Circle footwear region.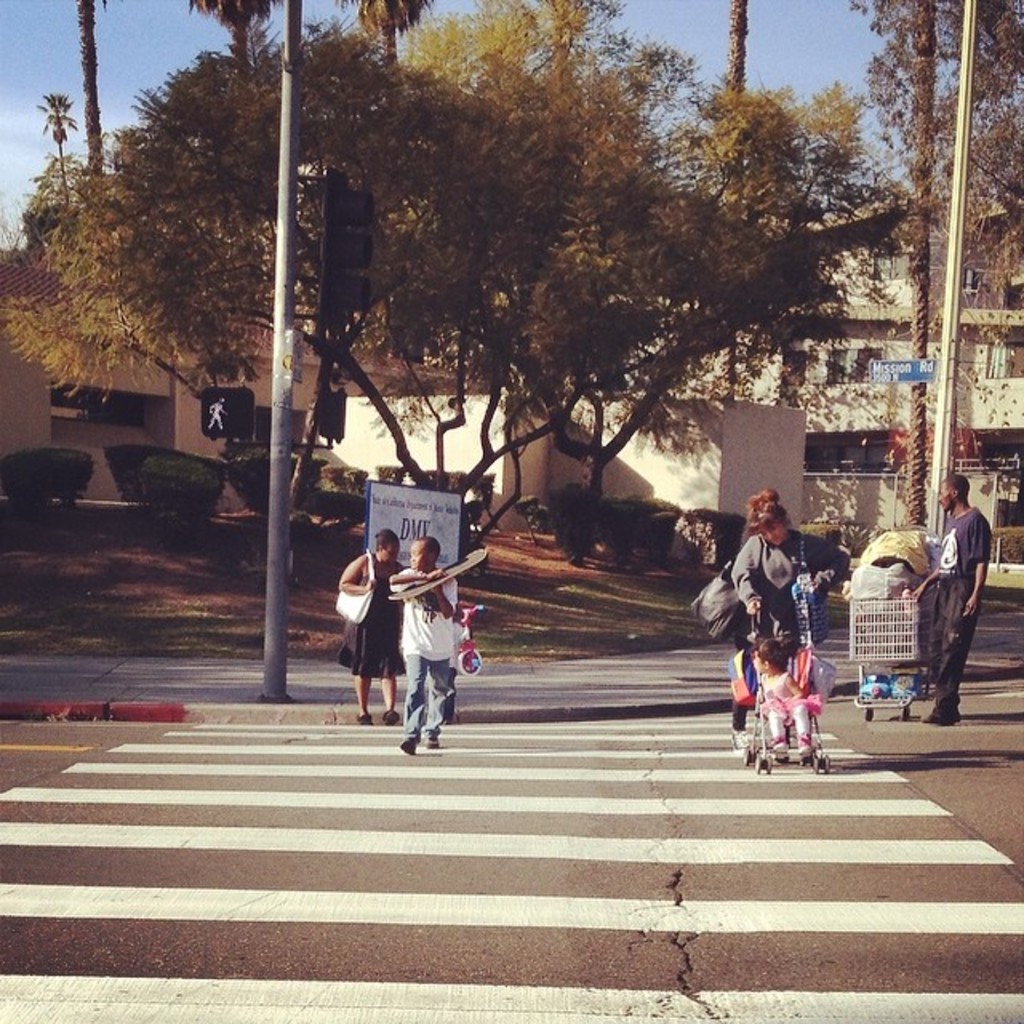
Region: bbox(771, 734, 789, 750).
